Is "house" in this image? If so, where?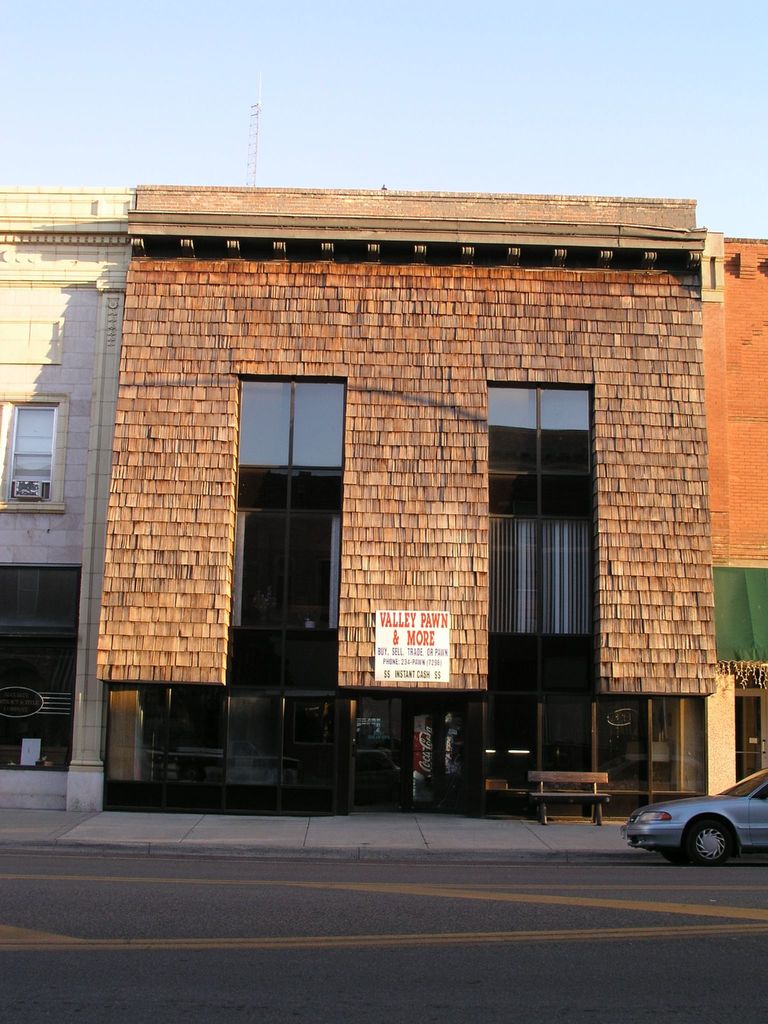
Yes, at [left=708, top=234, right=767, bottom=853].
